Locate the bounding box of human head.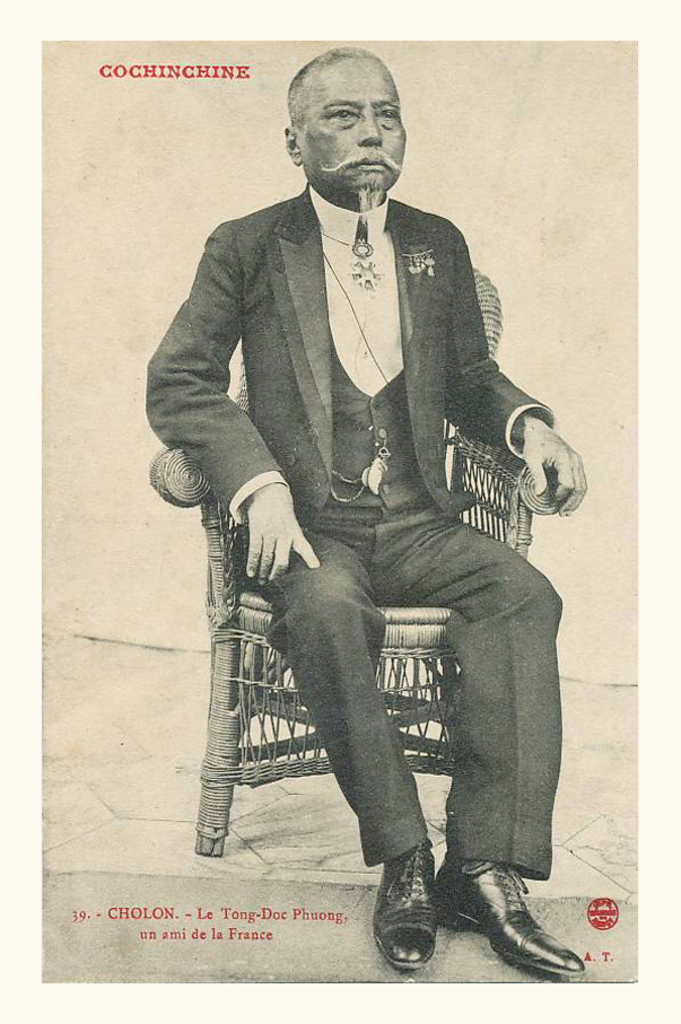
Bounding box: bbox(282, 53, 412, 184).
